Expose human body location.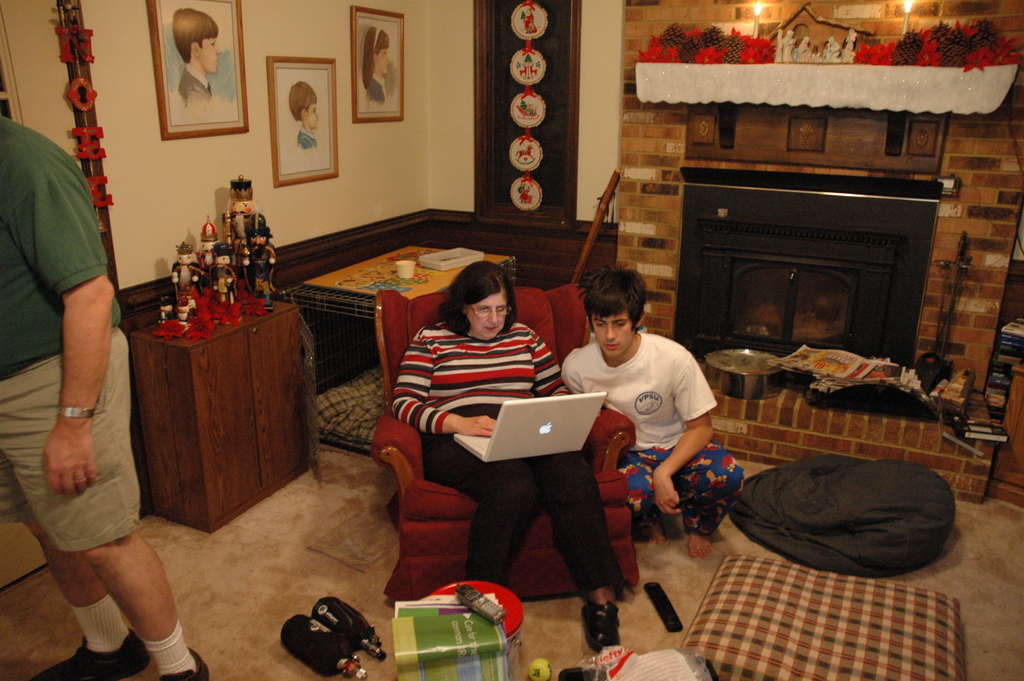
Exposed at 381, 258, 628, 618.
